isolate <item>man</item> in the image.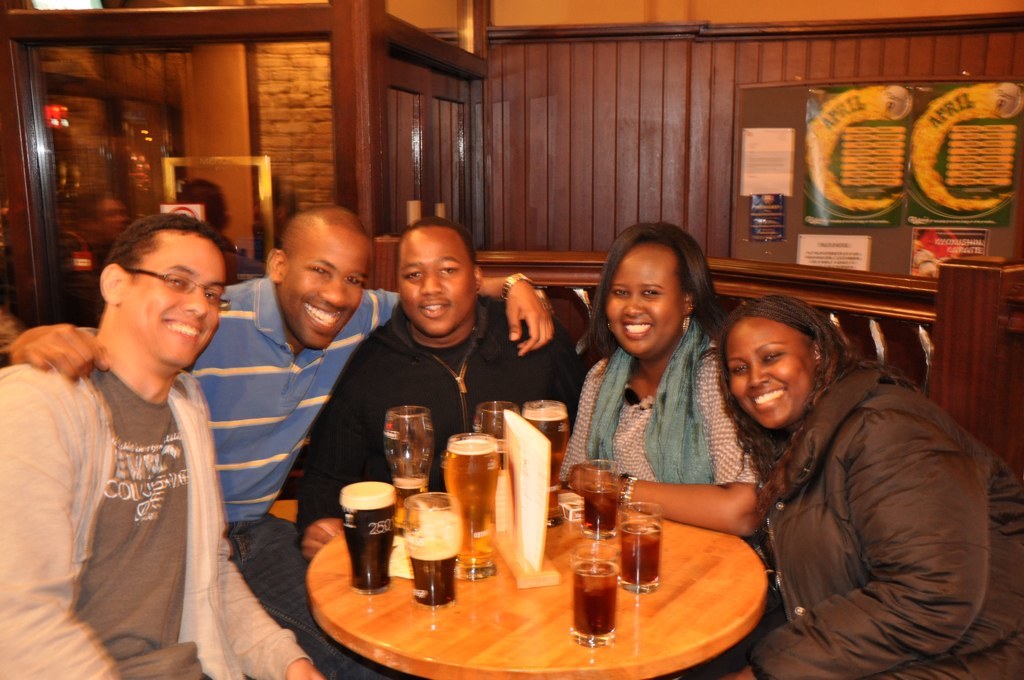
Isolated region: Rect(0, 218, 338, 679).
